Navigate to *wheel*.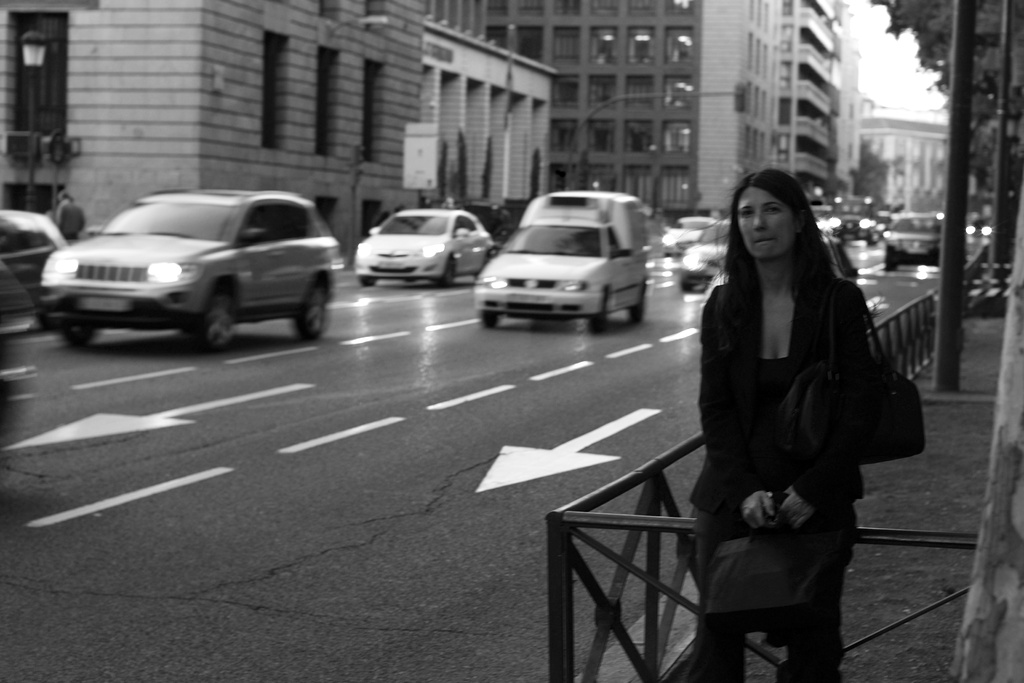
Navigation target: box=[185, 287, 236, 353].
